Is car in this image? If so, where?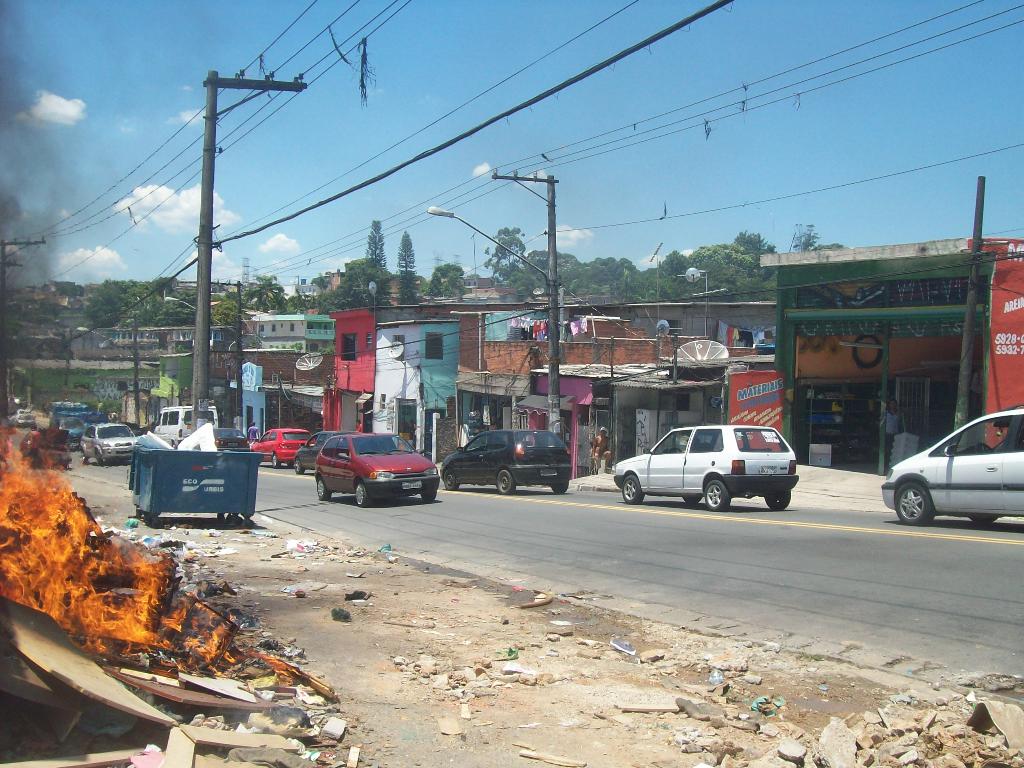
Yes, at [x1=52, y1=413, x2=86, y2=445].
